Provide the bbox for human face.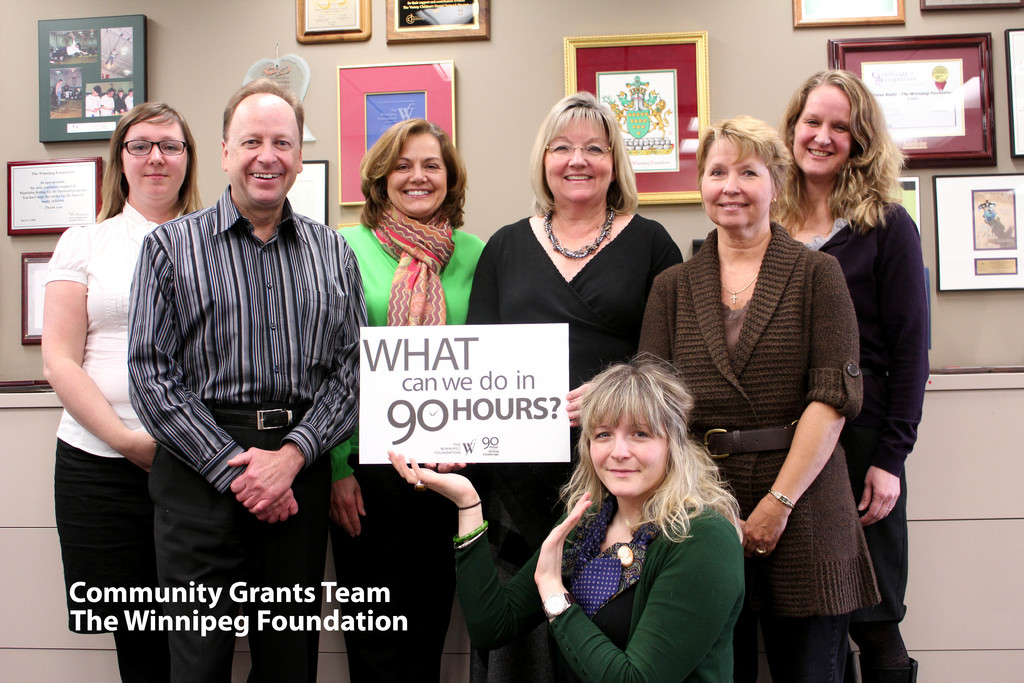
x1=385, y1=131, x2=446, y2=213.
